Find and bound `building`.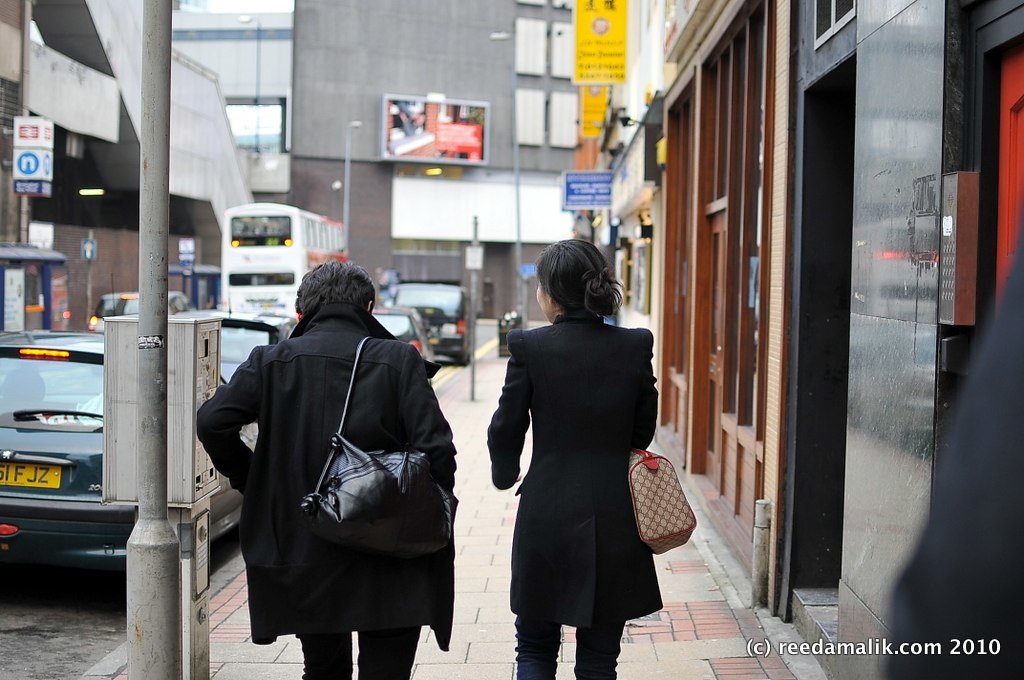
Bound: <region>171, 0, 634, 324</region>.
